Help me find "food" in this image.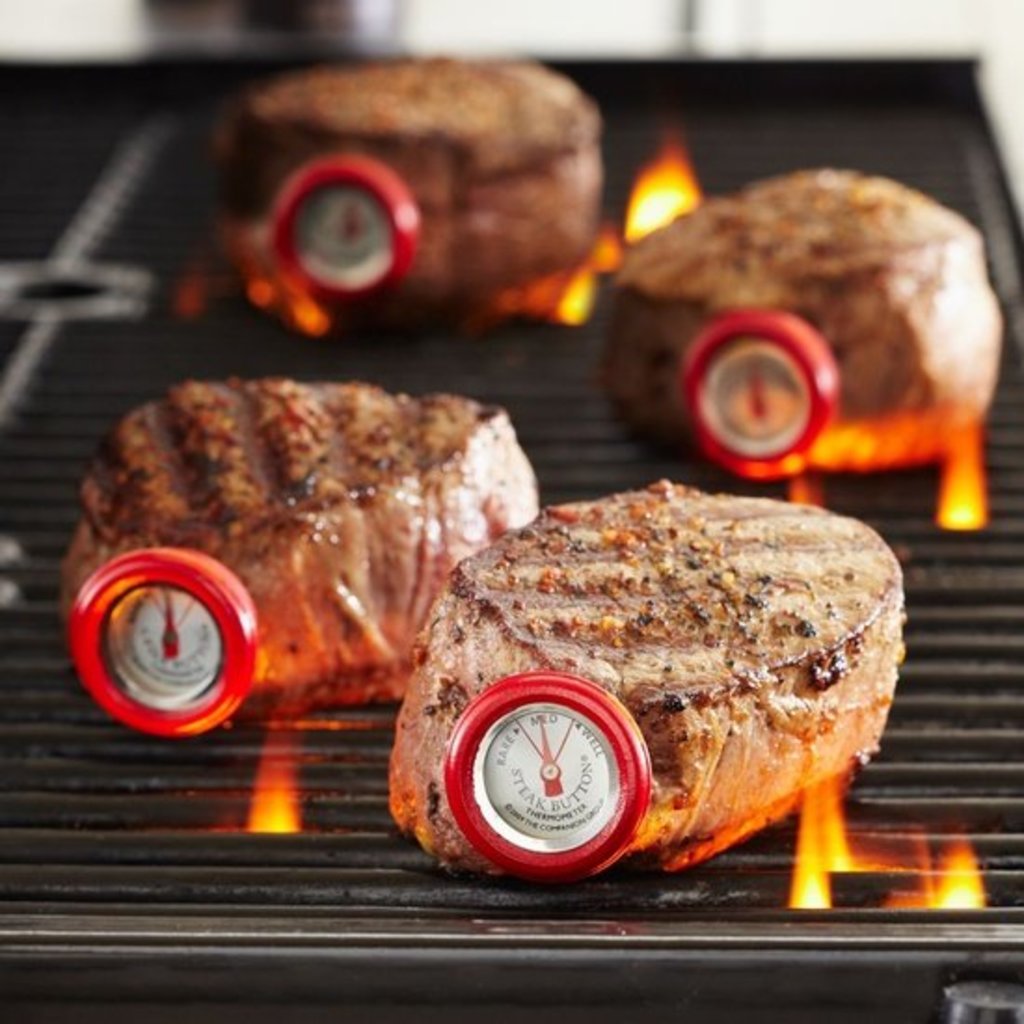
Found it: <region>88, 371, 549, 689</region>.
